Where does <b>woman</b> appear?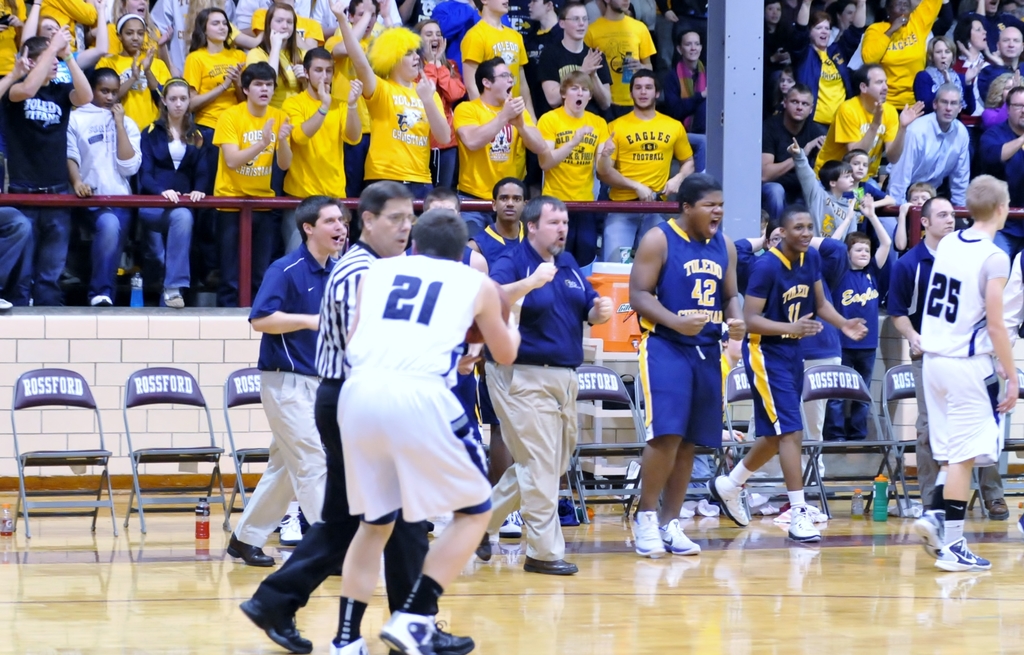
Appears at 782/0/872/143.
